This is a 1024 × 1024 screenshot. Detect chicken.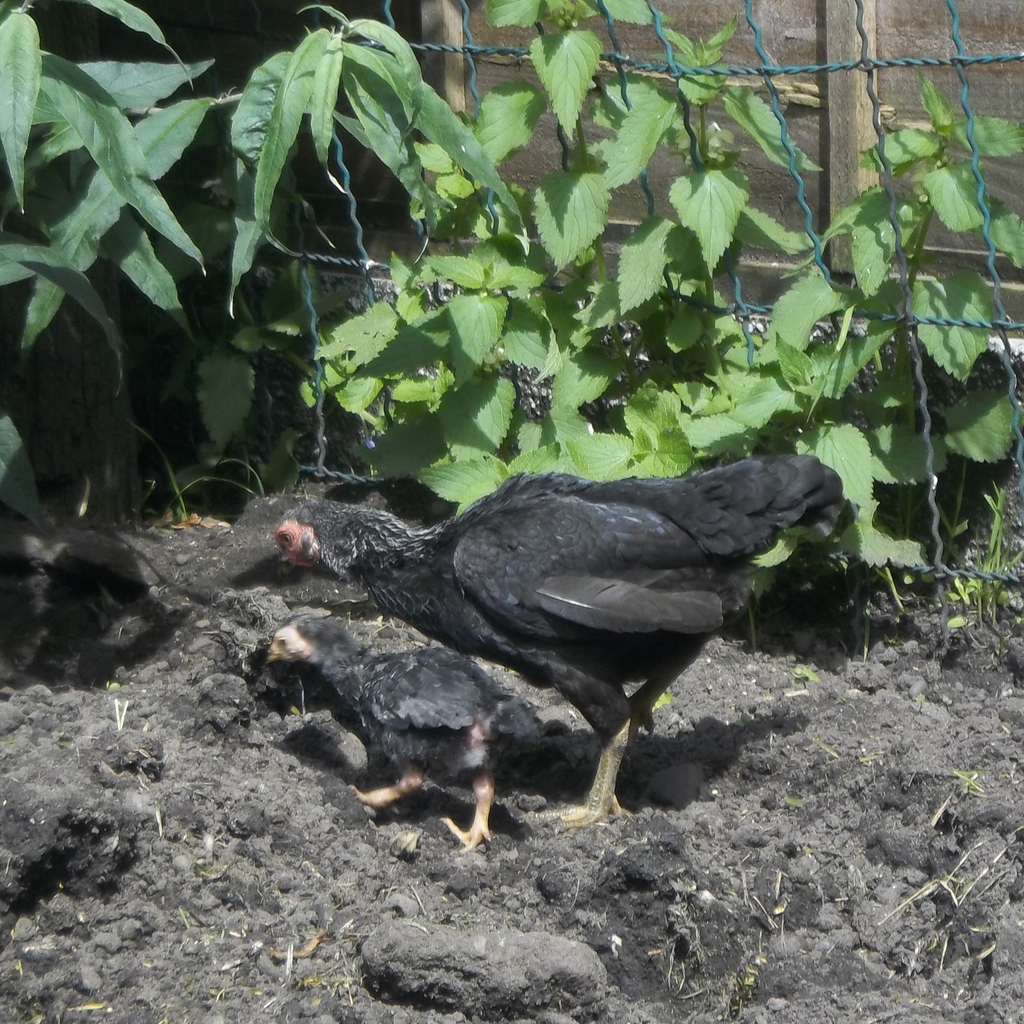
285,443,857,866.
